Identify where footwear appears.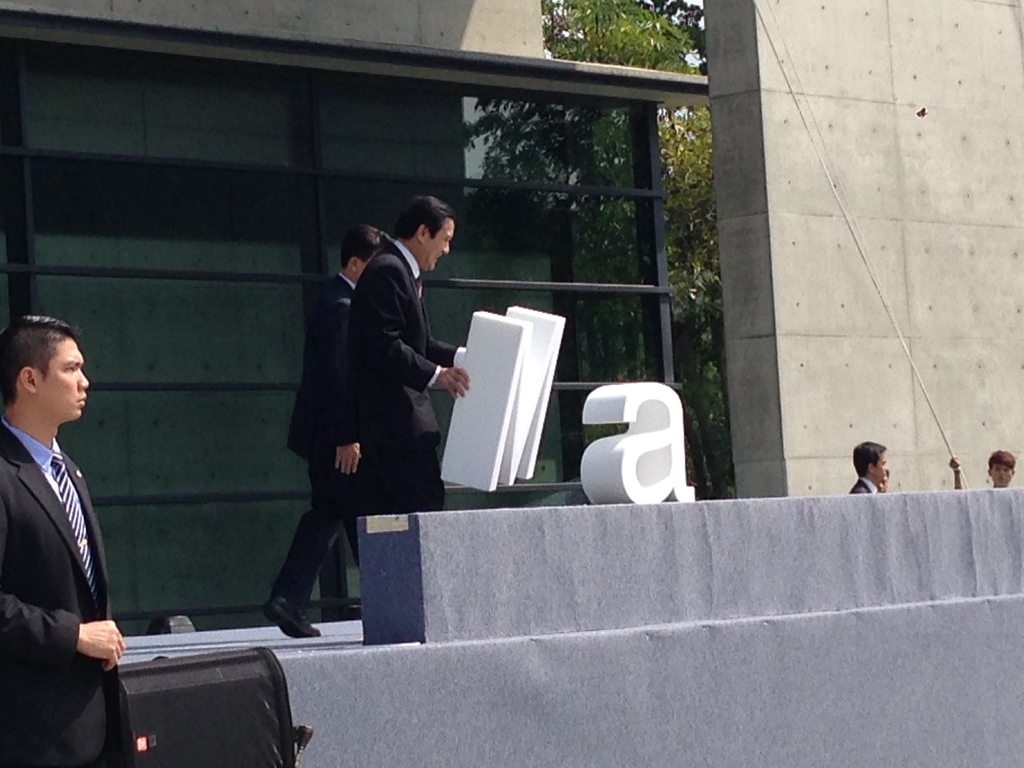
Appears at {"x1": 249, "y1": 555, "x2": 326, "y2": 638}.
